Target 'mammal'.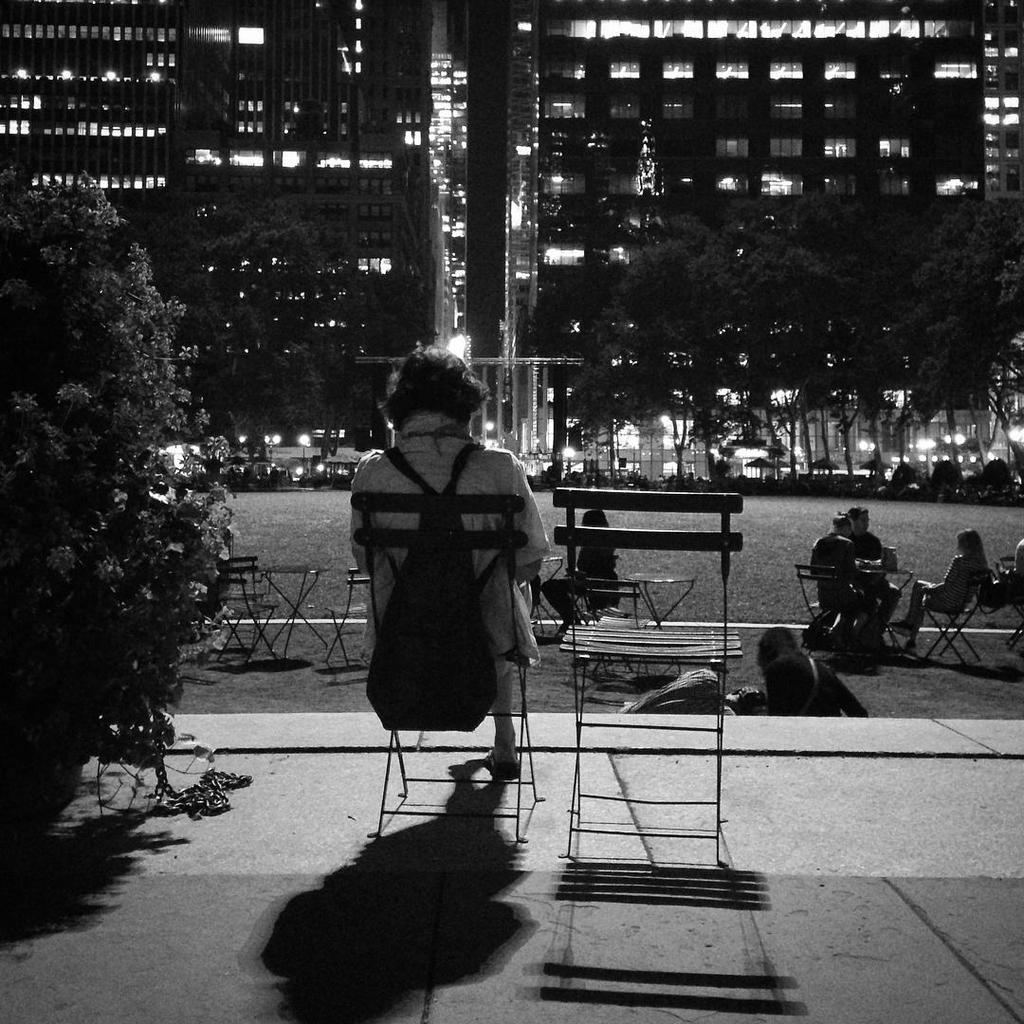
Target region: <box>1009,527,1023,616</box>.
